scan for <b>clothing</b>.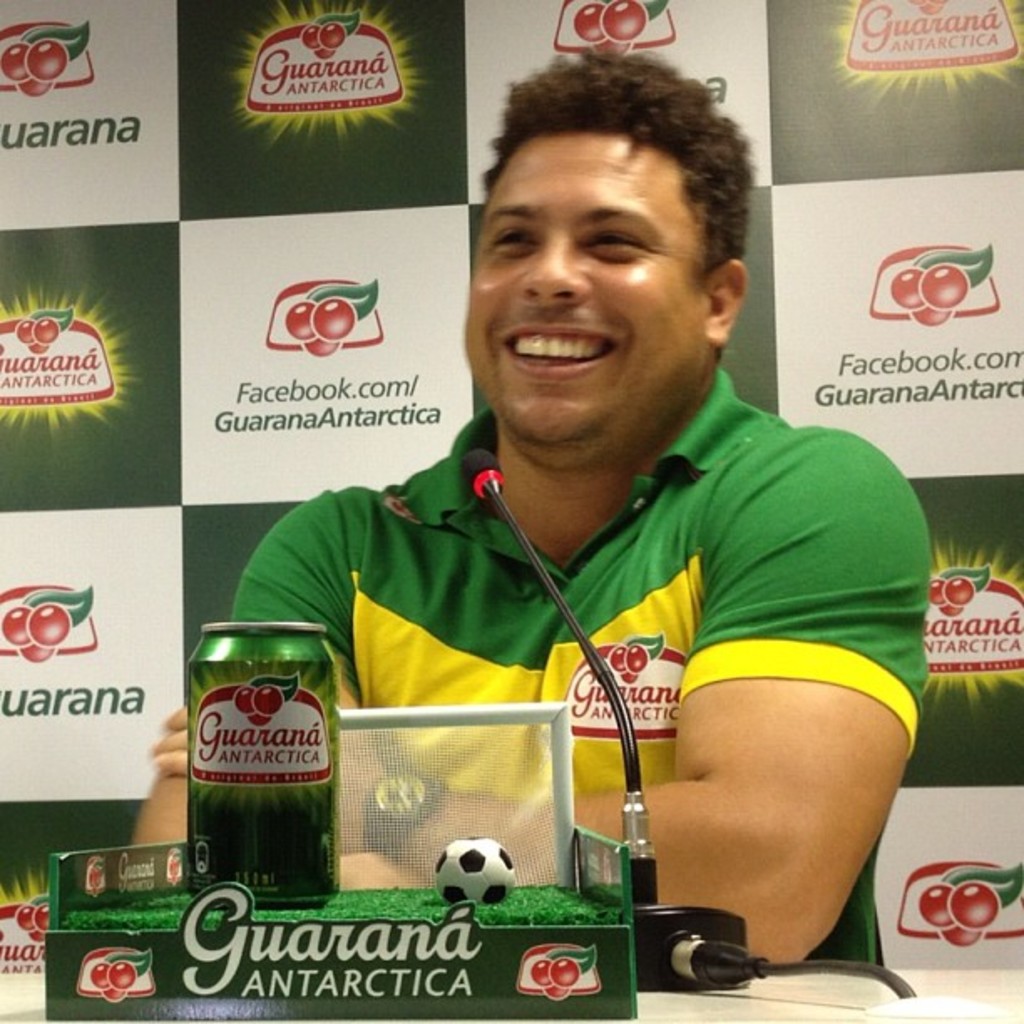
Scan result: locate(196, 370, 939, 991).
